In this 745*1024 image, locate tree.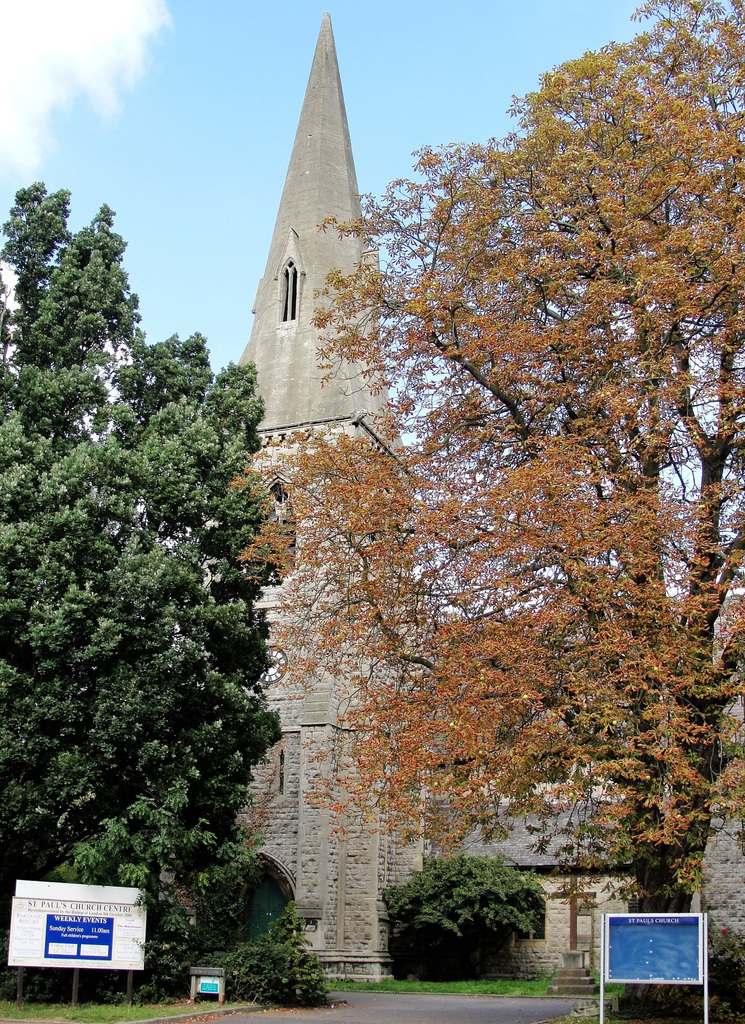
Bounding box: select_region(20, 192, 284, 1001).
